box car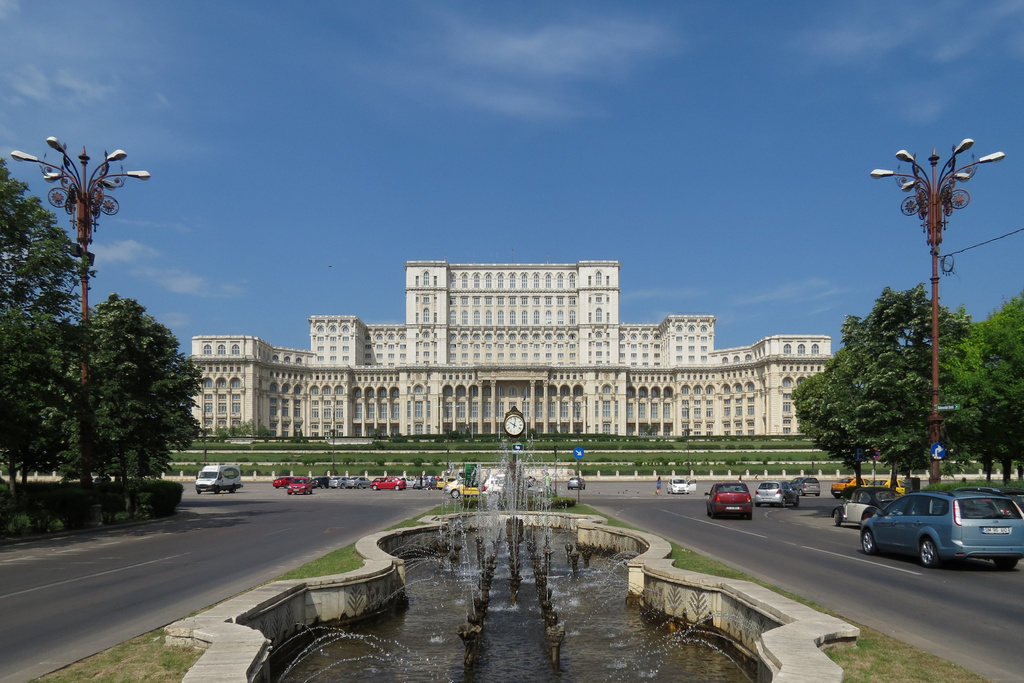
829/478/872/500
